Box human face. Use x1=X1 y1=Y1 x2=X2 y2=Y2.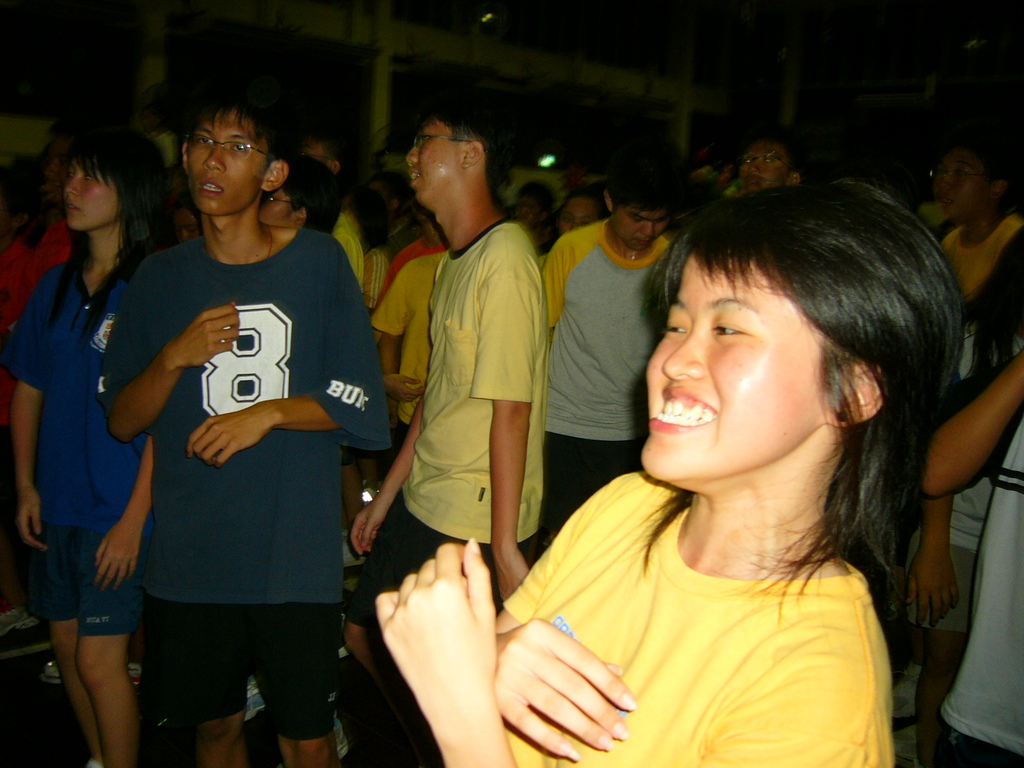
x1=62 y1=154 x2=118 y2=228.
